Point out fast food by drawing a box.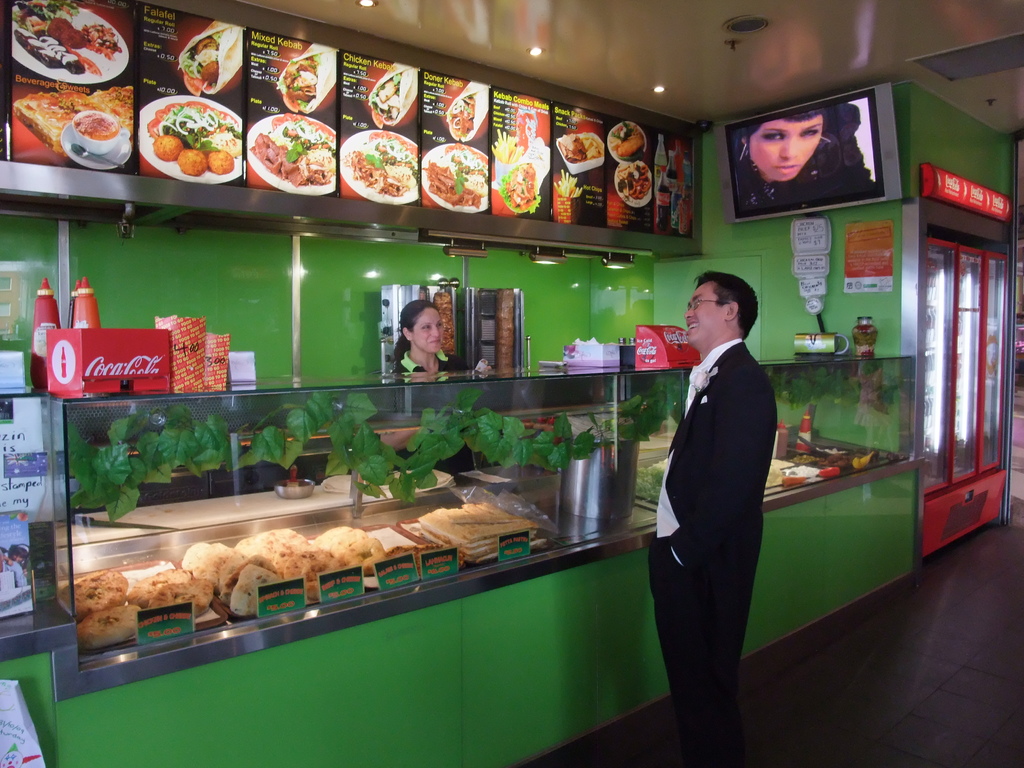
rect(182, 536, 237, 580).
